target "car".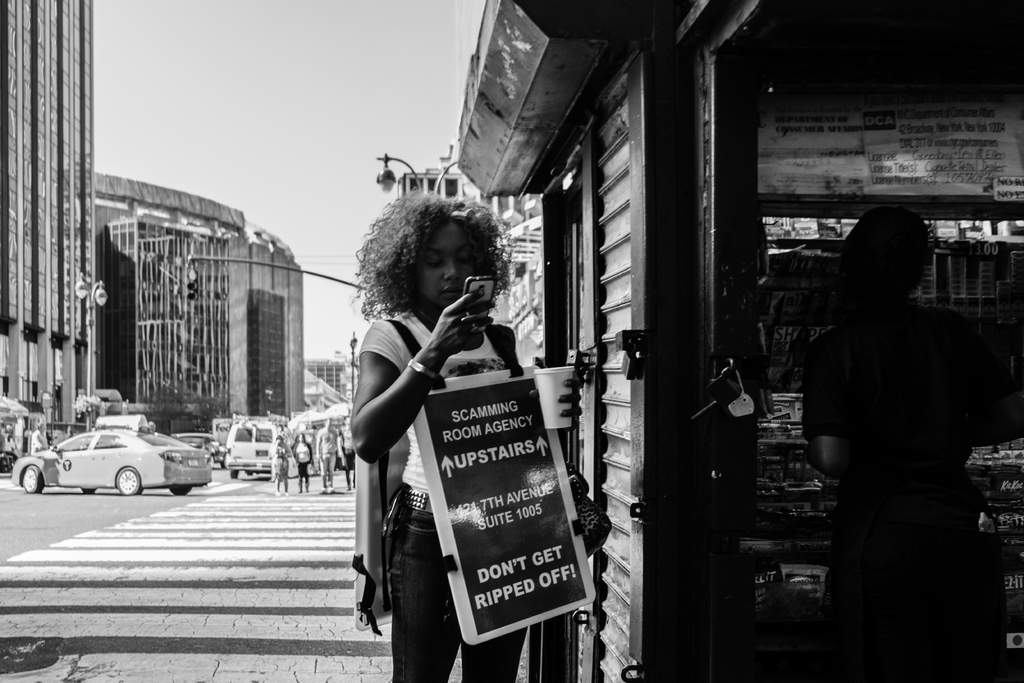
Target region: [x1=8, y1=414, x2=212, y2=497].
